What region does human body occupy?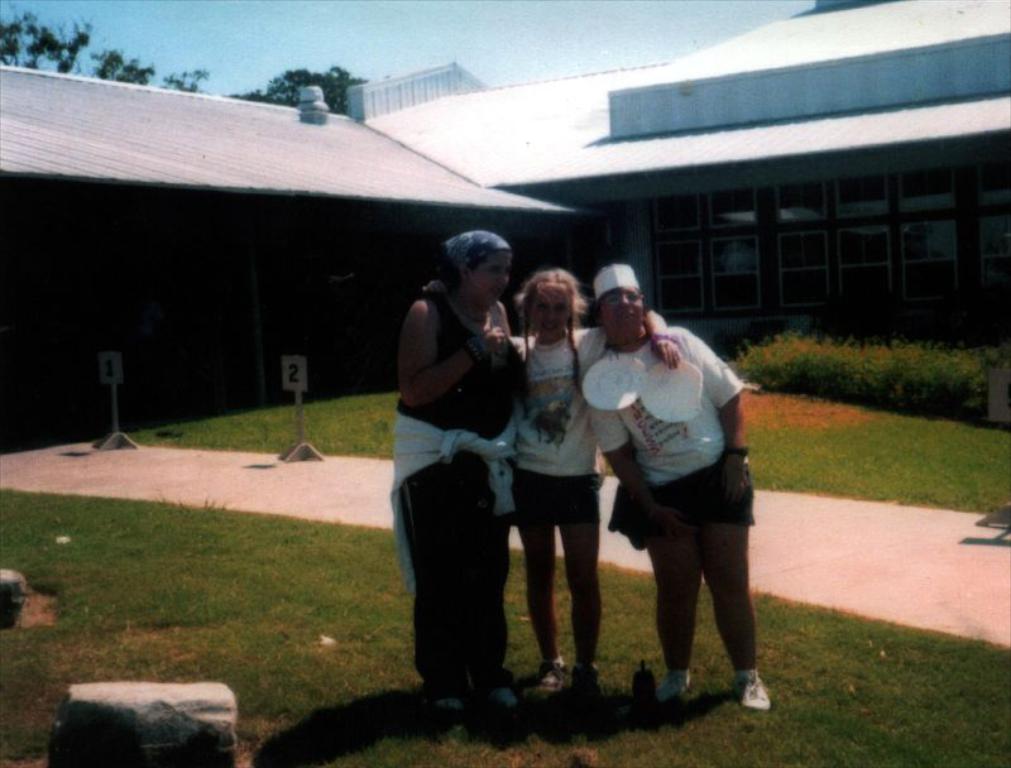
detection(517, 307, 677, 709).
